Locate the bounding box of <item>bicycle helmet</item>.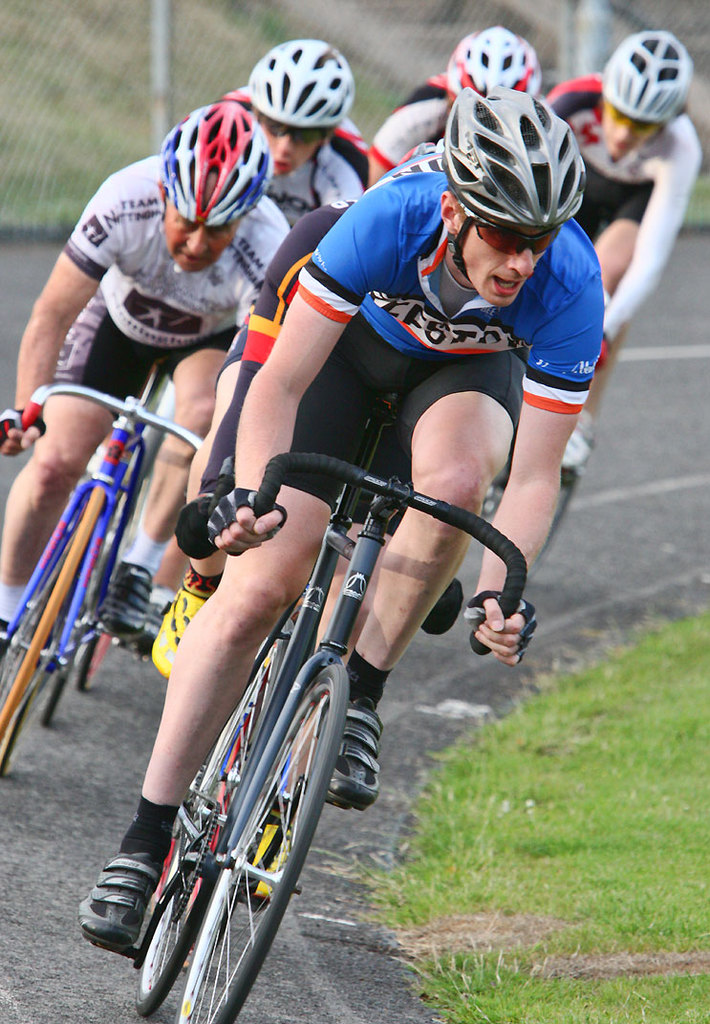
Bounding box: [604, 33, 698, 120].
